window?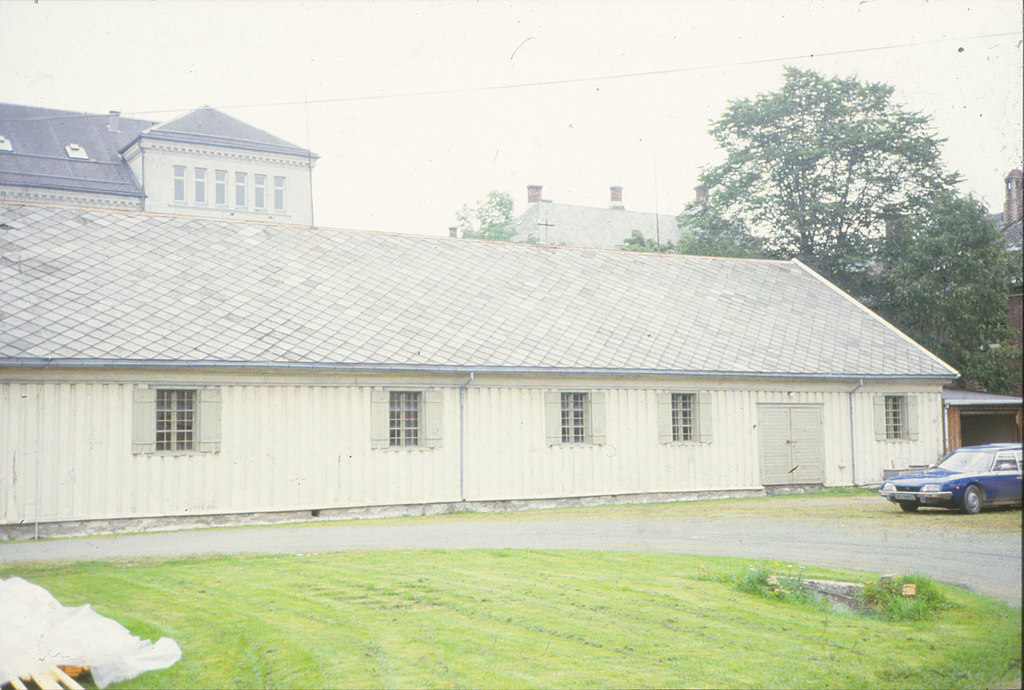
select_region(870, 391, 920, 444)
